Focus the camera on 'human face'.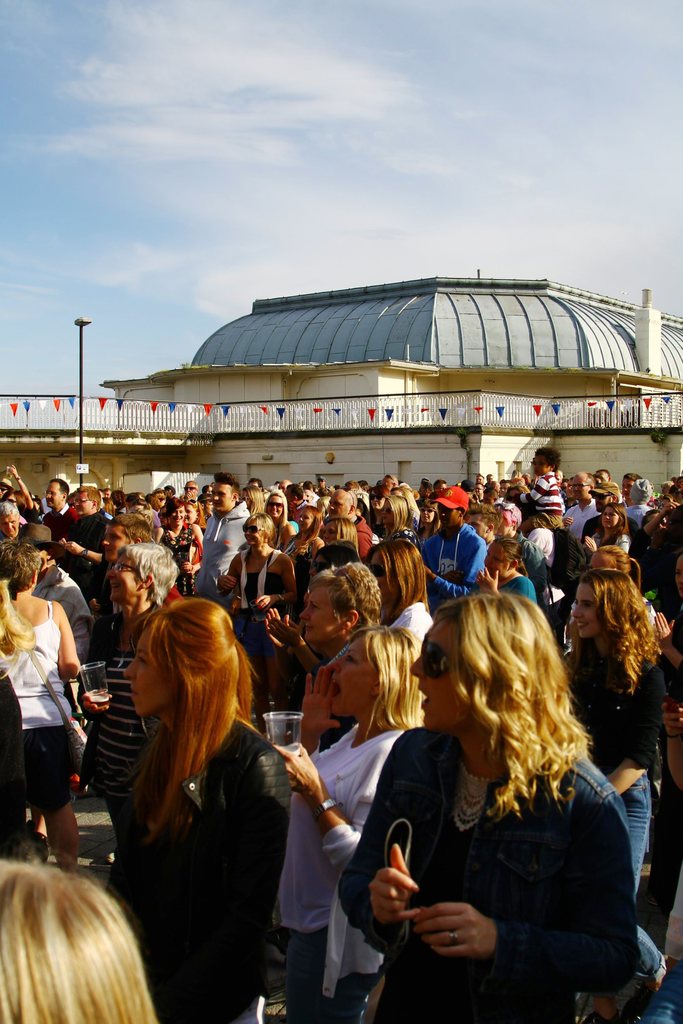
Focus region: bbox=(102, 524, 132, 556).
